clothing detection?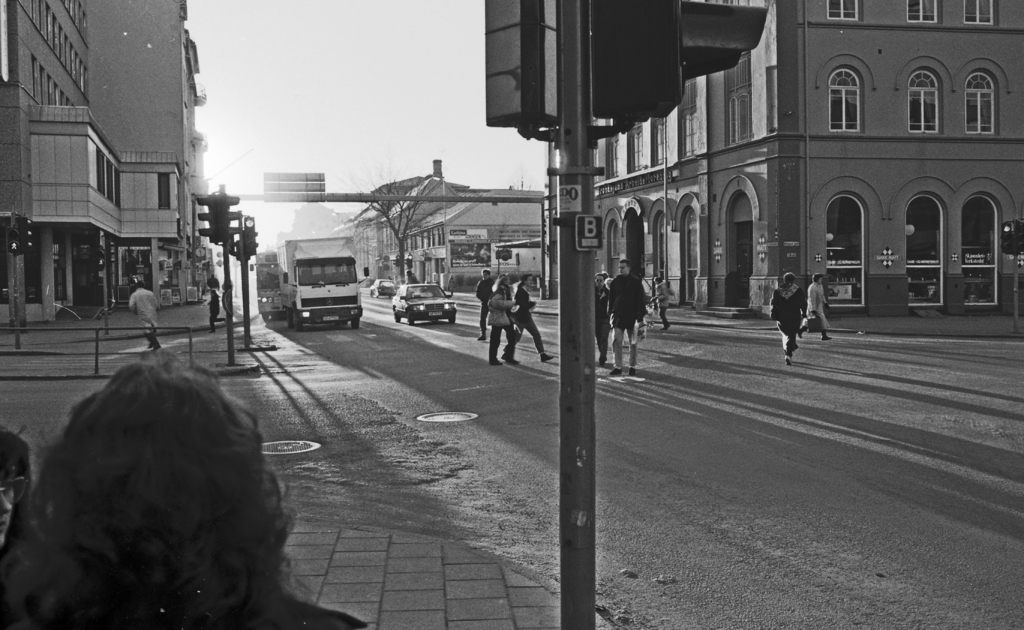
select_region(512, 285, 545, 356)
